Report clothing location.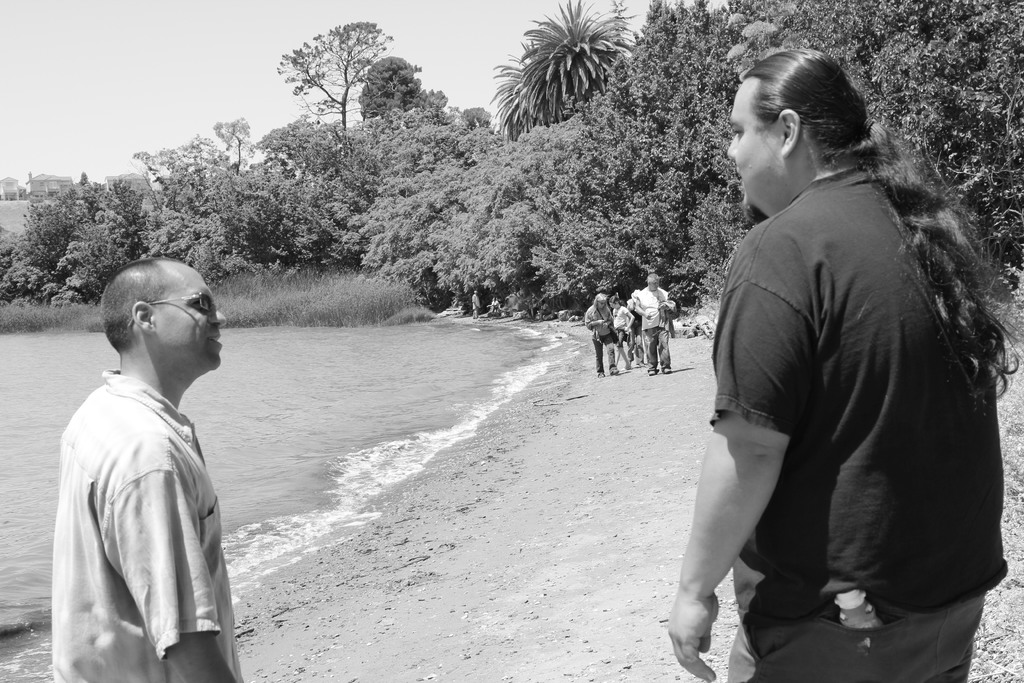
Report: 712, 165, 1009, 682.
